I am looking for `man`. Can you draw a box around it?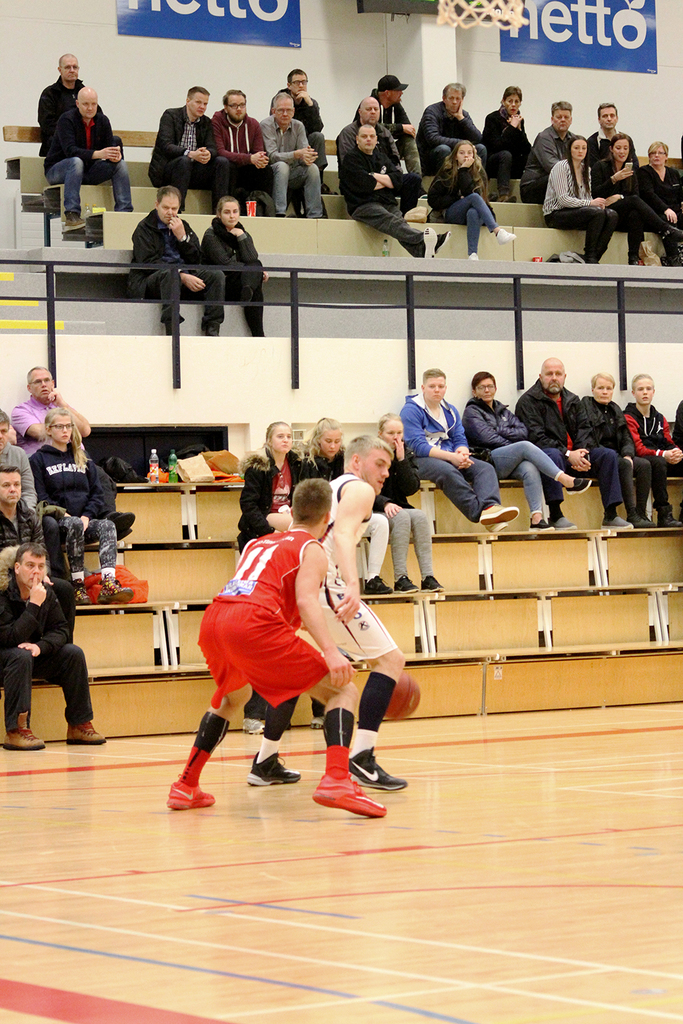
Sure, the bounding box is 7:365:137:531.
